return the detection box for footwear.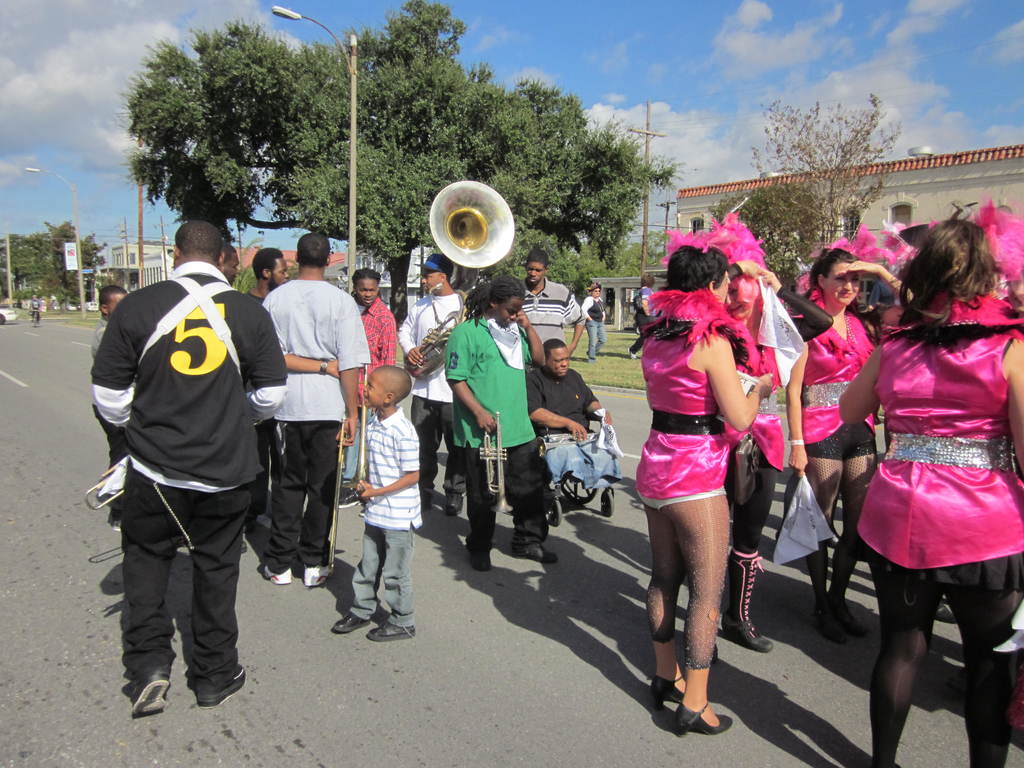
region(813, 604, 868, 644).
